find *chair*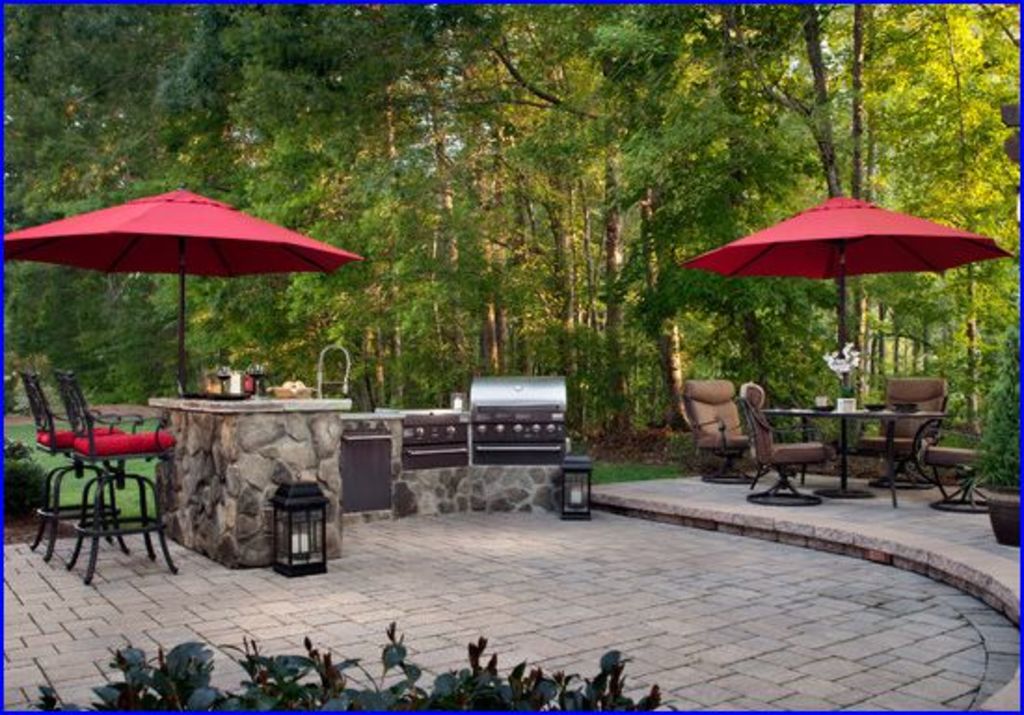
Rect(52, 367, 181, 588)
